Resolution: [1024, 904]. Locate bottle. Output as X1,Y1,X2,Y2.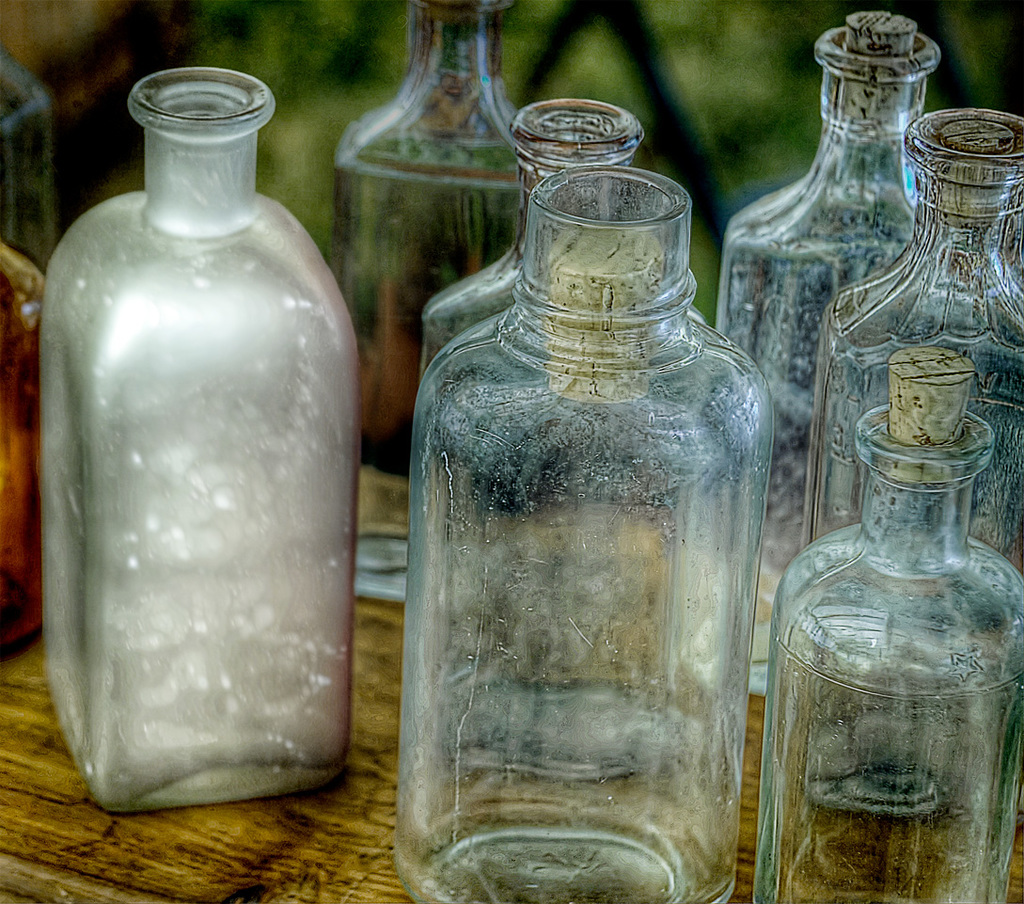
754,338,1023,903.
